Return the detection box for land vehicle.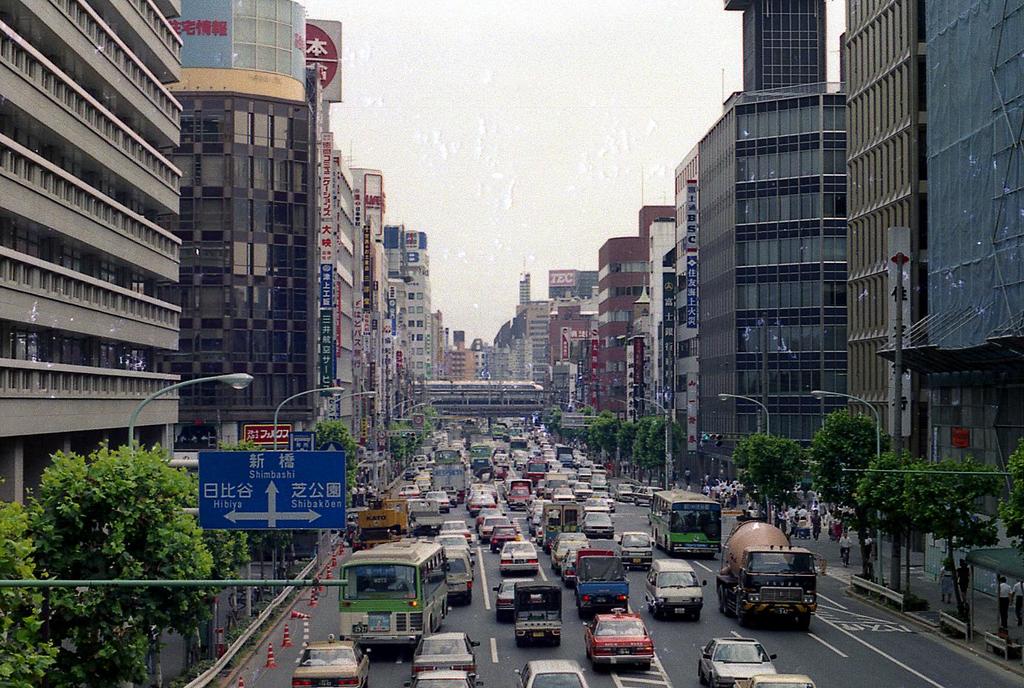
x1=335 y1=539 x2=449 y2=653.
